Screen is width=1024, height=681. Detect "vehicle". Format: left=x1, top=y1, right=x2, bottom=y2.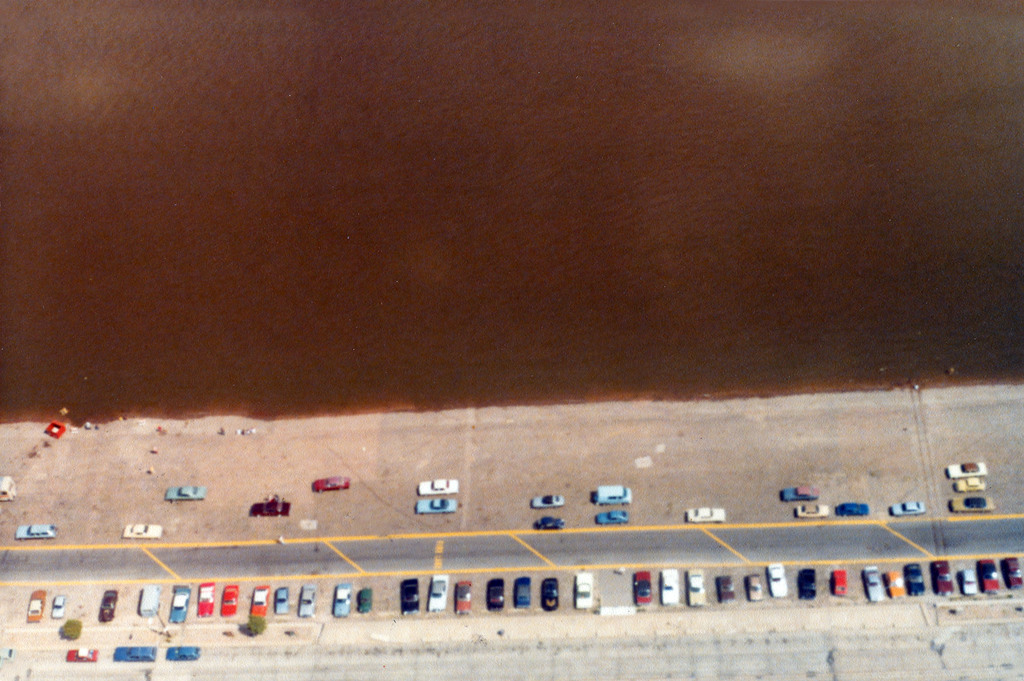
left=486, top=579, right=504, bottom=607.
